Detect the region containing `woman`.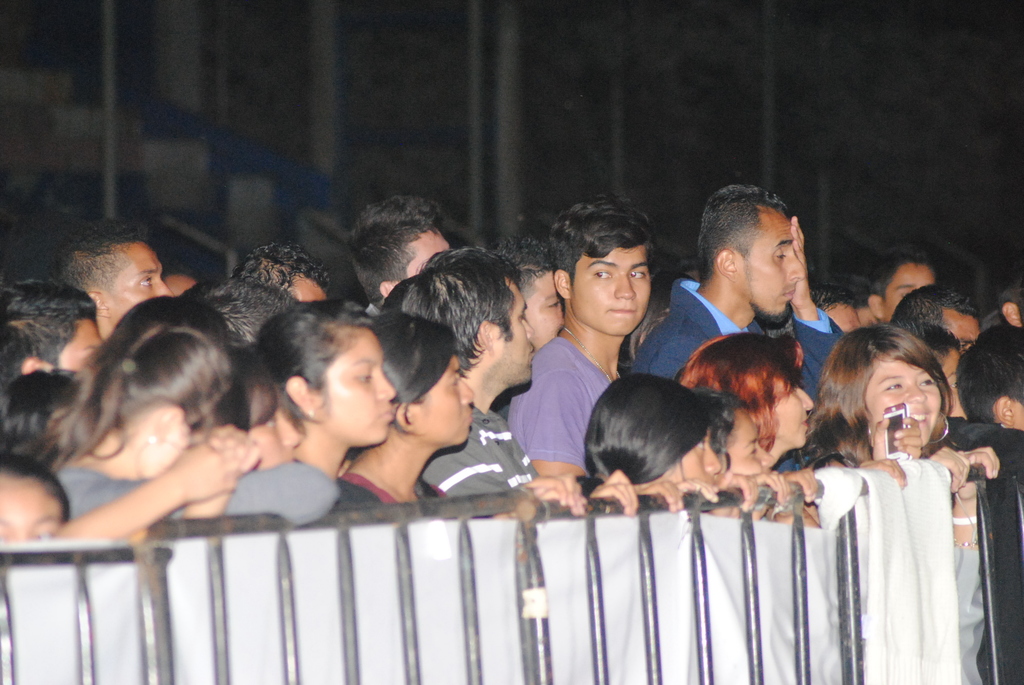
[692, 387, 820, 498].
